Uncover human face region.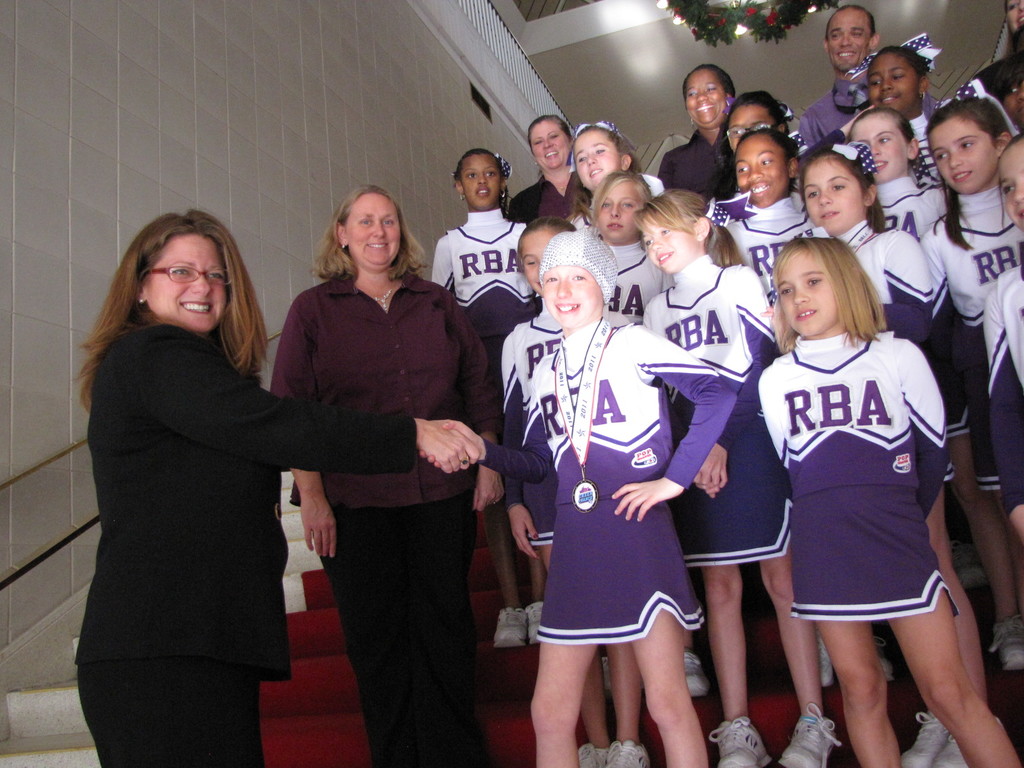
Uncovered: <bbox>993, 143, 1023, 228</bbox>.
